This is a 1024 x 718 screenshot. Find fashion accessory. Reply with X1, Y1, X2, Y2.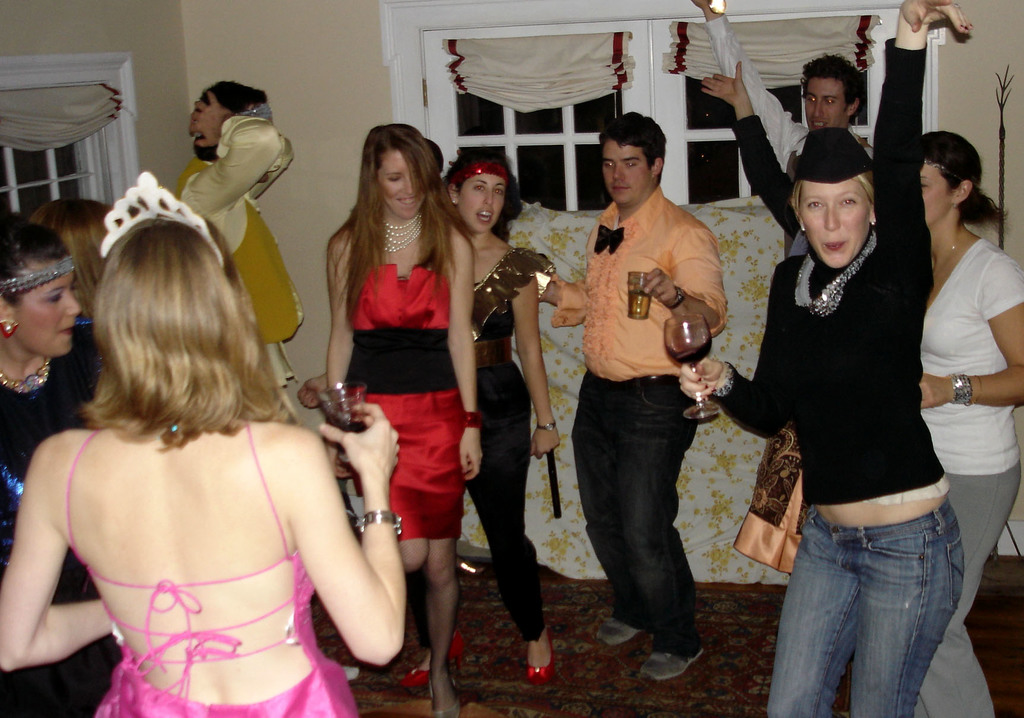
376, 208, 426, 256.
